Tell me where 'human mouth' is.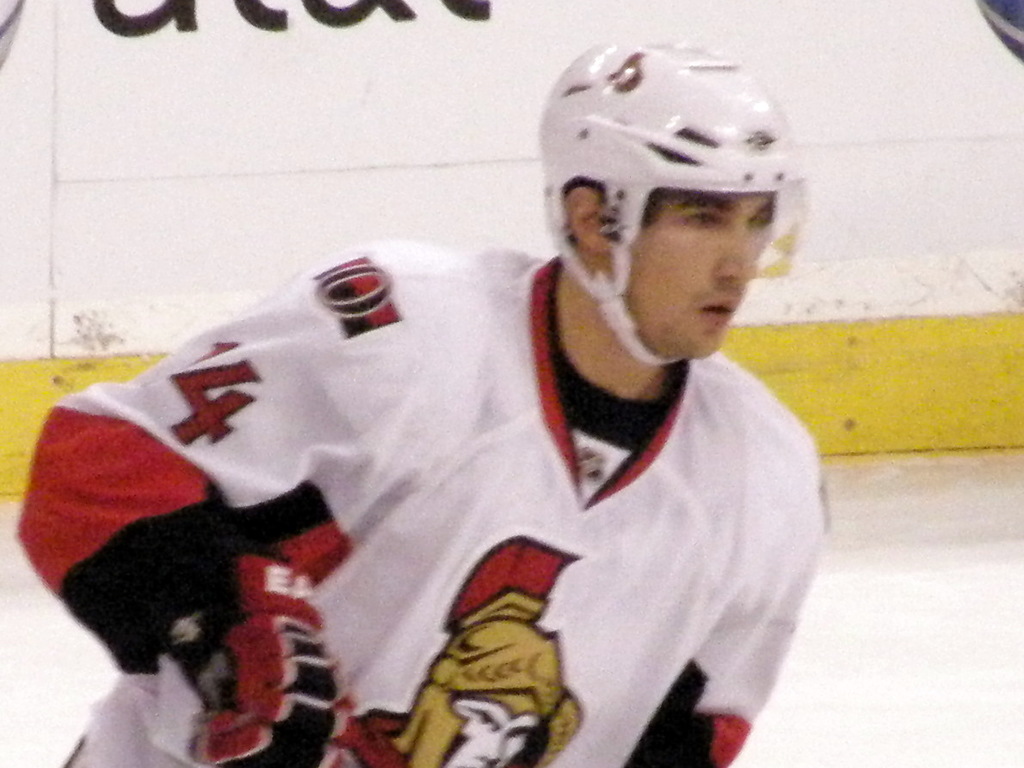
'human mouth' is at BBox(698, 293, 738, 324).
